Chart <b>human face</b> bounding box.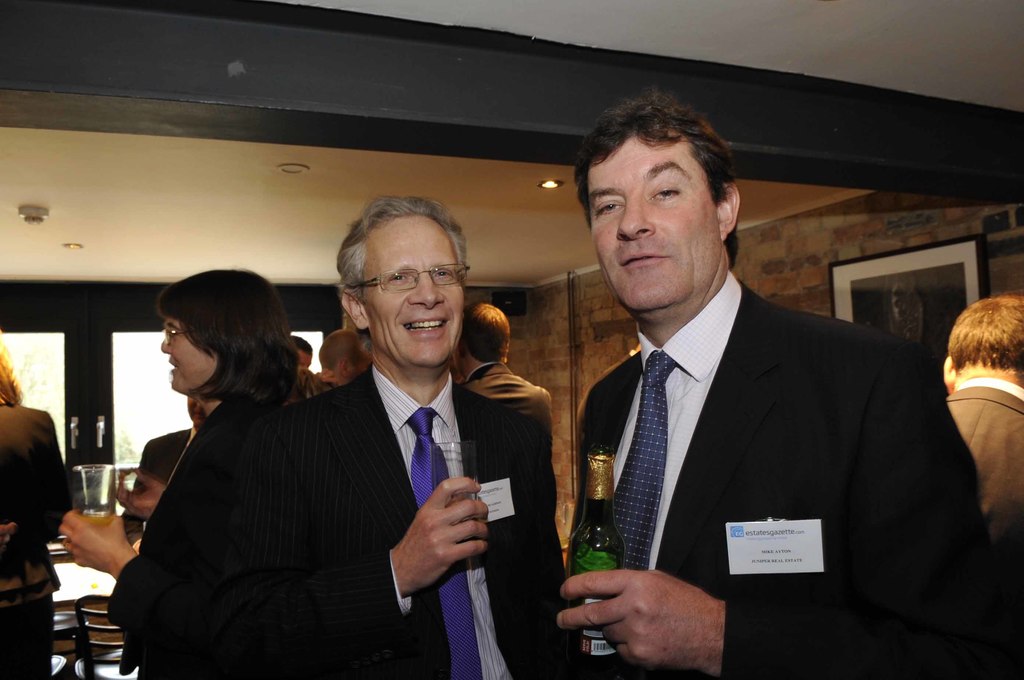
Charted: 357, 223, 463, 366.
